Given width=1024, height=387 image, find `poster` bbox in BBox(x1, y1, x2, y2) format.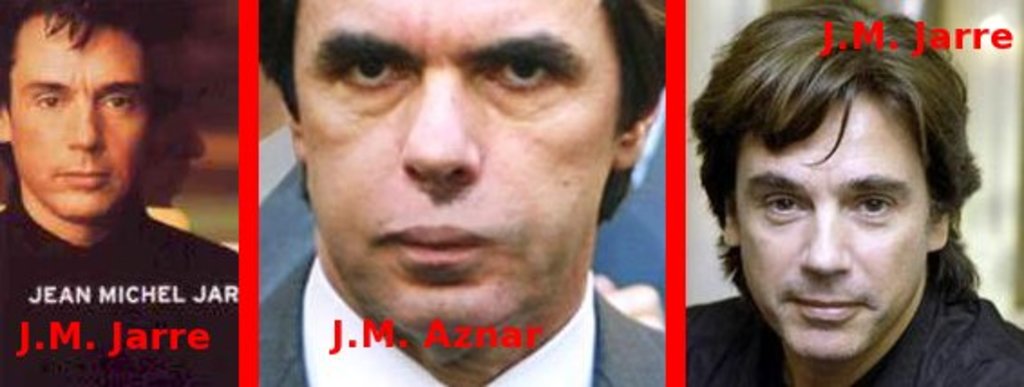
BBox(0, 0, 1022, 385).
